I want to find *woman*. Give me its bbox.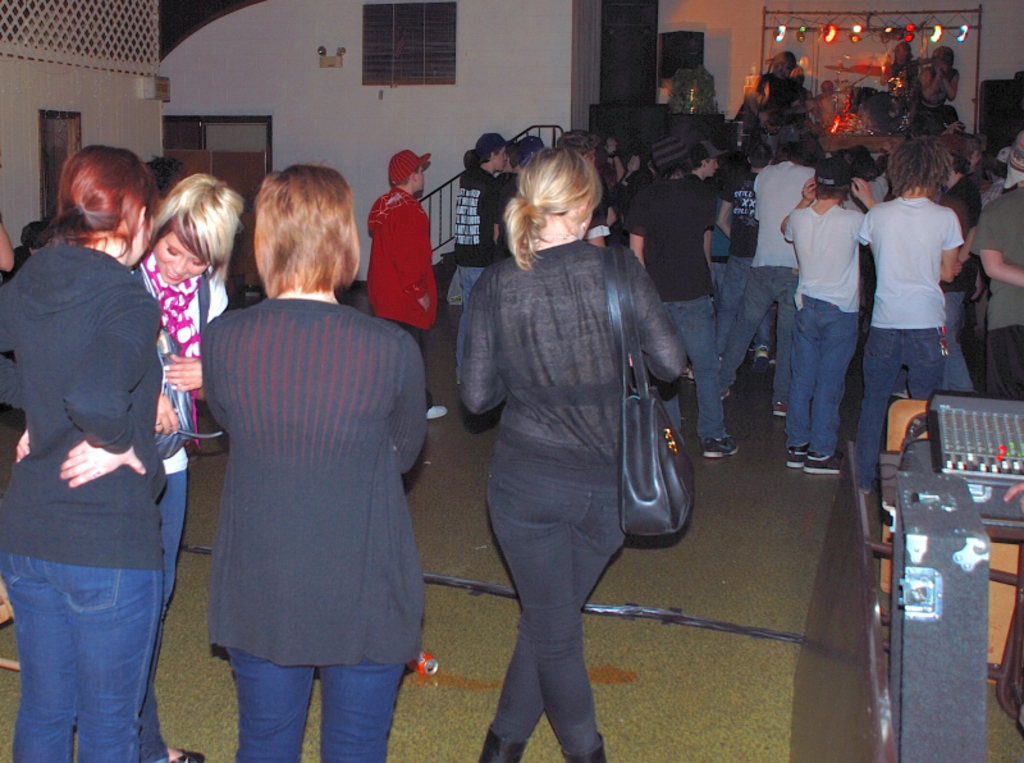
bbox(919, 45, 963, 134).
